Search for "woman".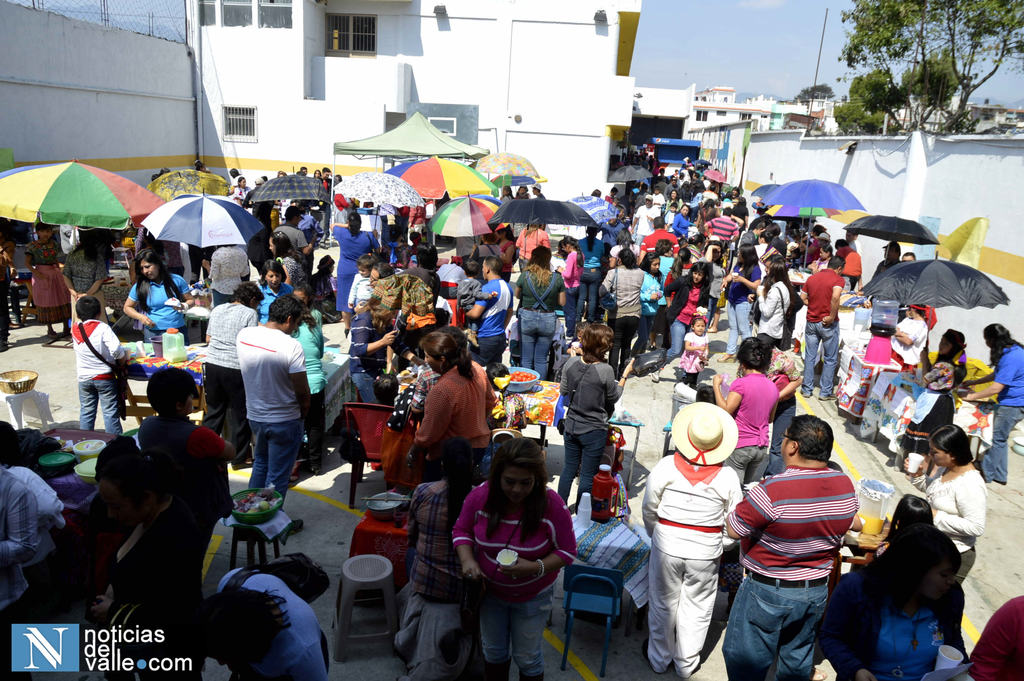
Found at Rect(662, 190, 681, 224).
